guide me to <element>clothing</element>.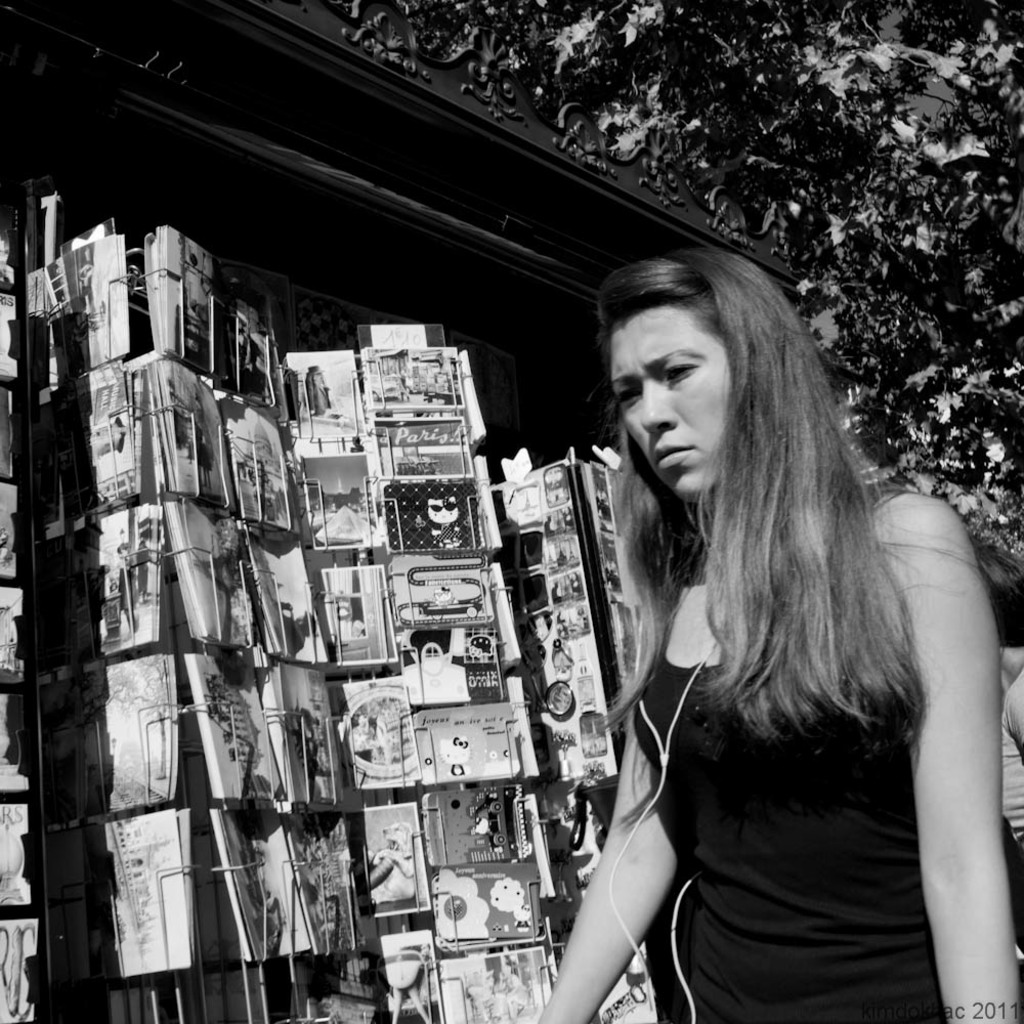
Guidance: (644,468,1023,1023).
